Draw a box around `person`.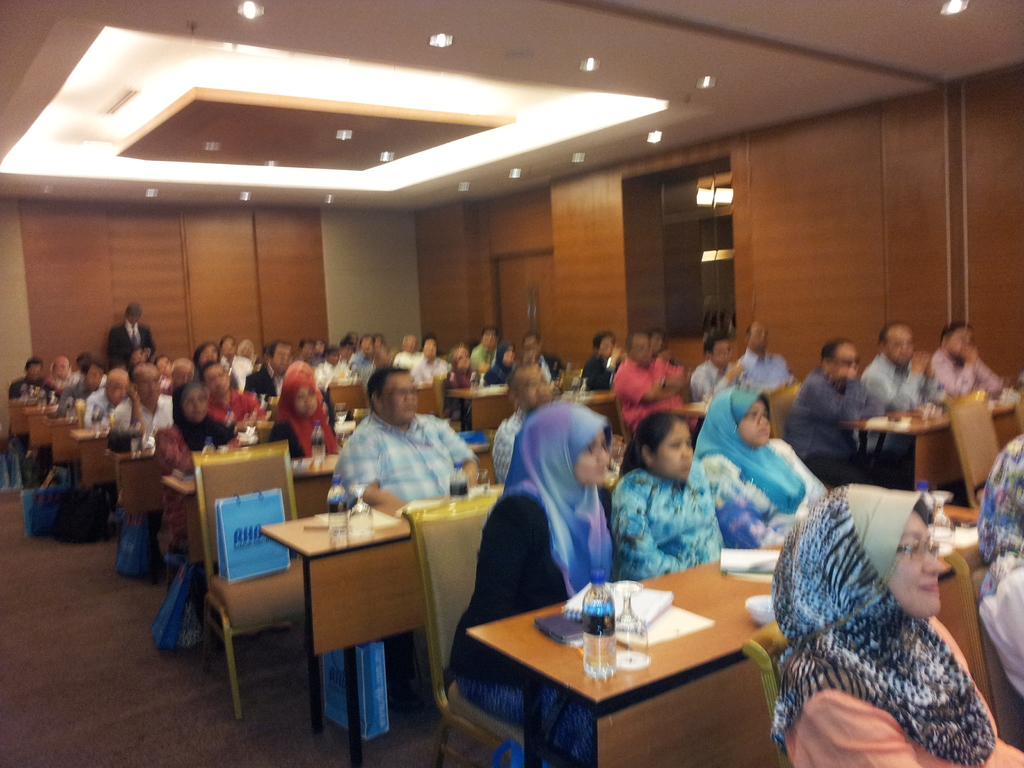
left=611, top=332, right=694, bottom=438.
